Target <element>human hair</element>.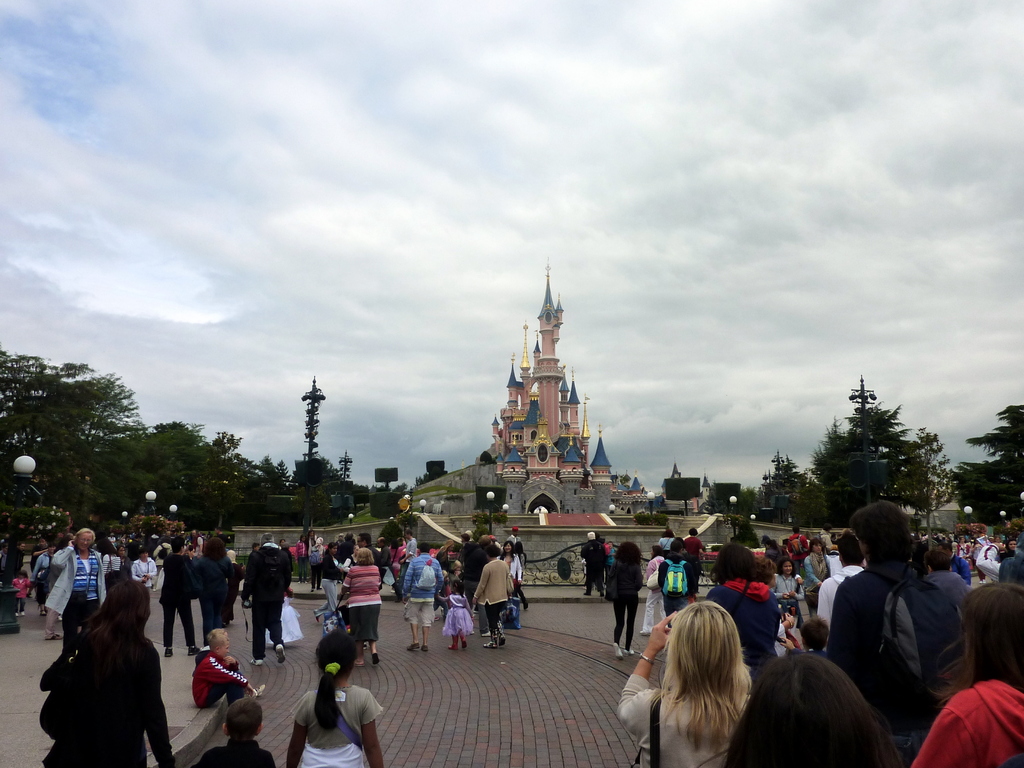
Target region: locate(808, 535, 822, 552).
